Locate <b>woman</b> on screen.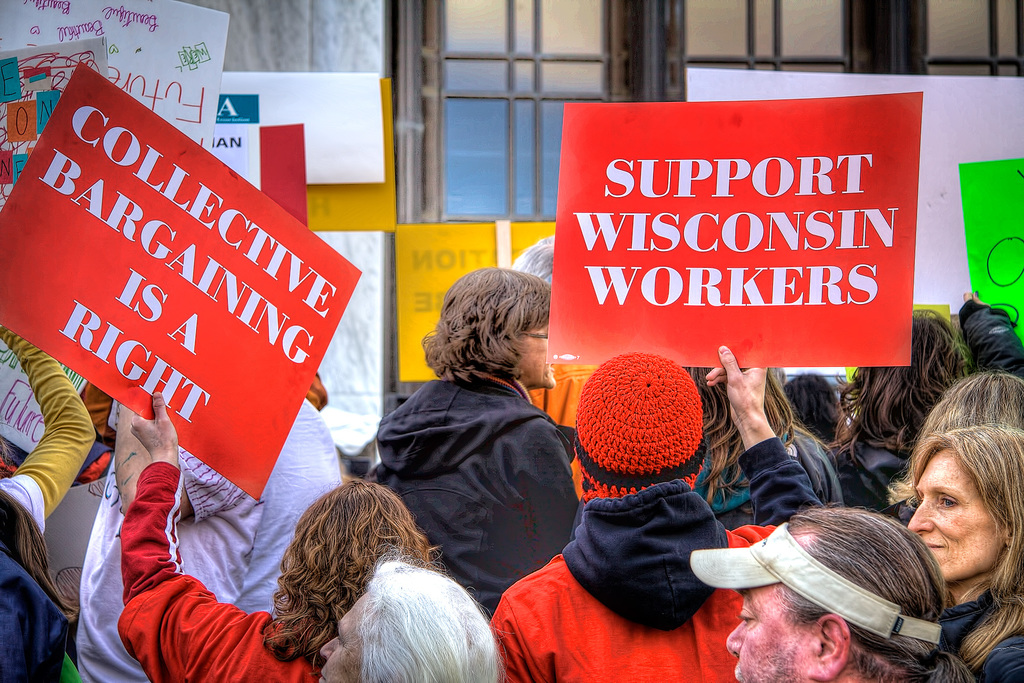
On screen at [left=321, top=561, right=509, bottom=682].
